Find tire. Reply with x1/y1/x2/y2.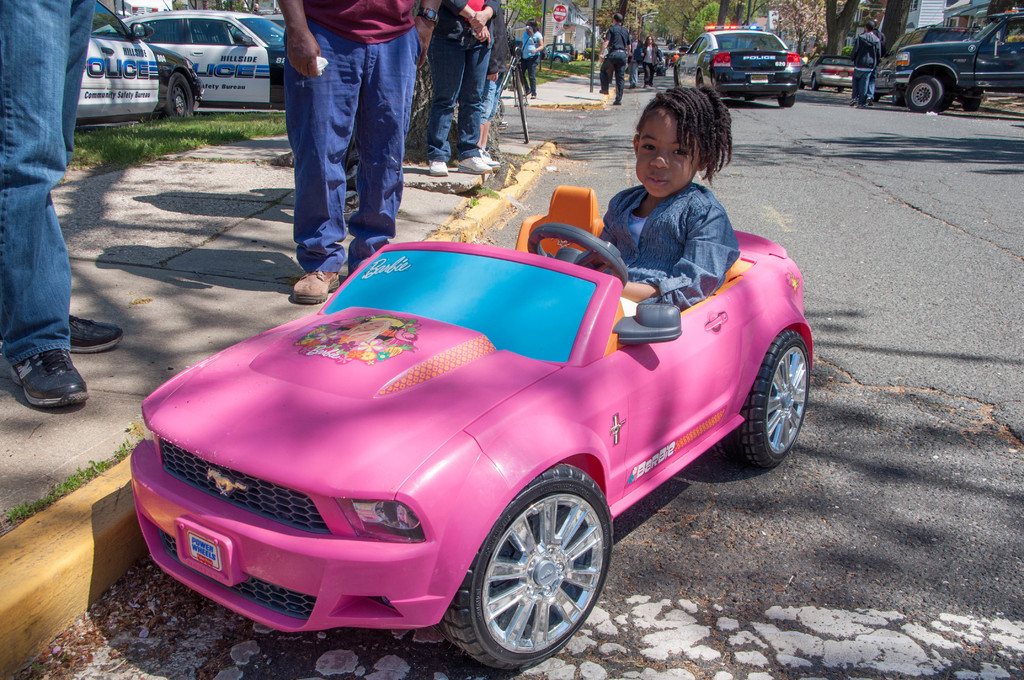
837/85/847/93.
